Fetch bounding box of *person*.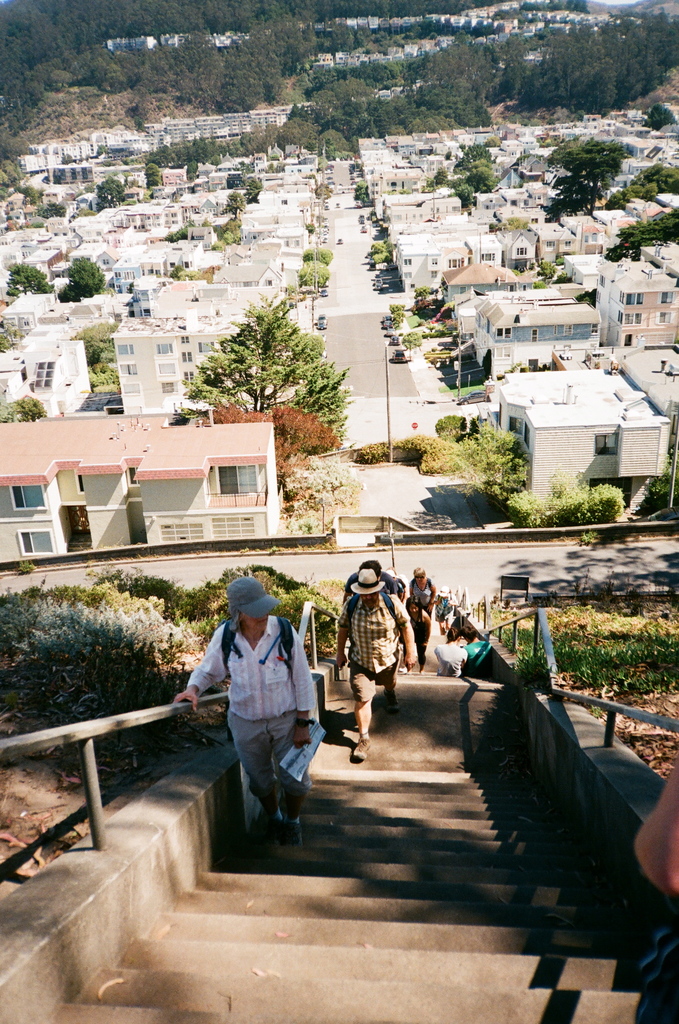
Bbox: (333, 568, 416, 760).
